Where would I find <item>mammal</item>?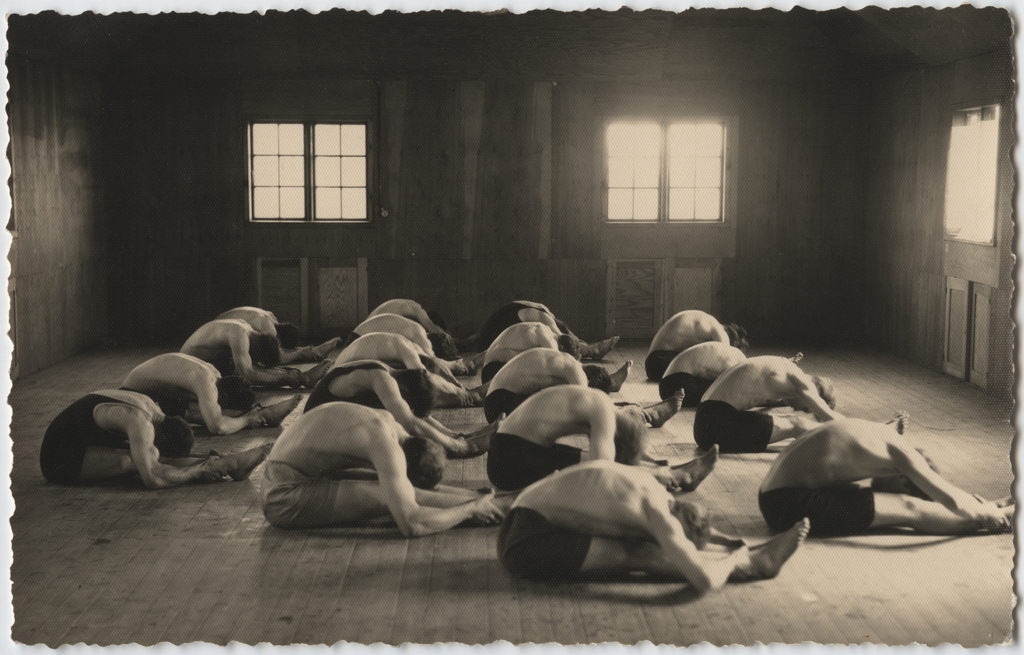
At Rect(216, 304, 340, 366).
